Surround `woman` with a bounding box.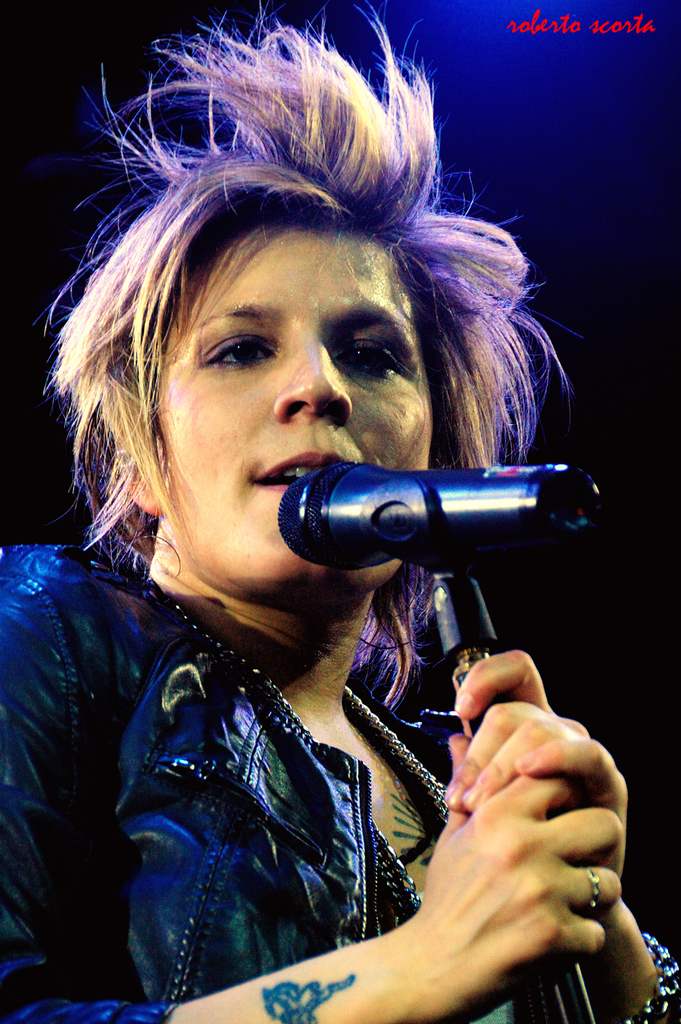
x1=3 y1=14 x2=674 y2=1021.
